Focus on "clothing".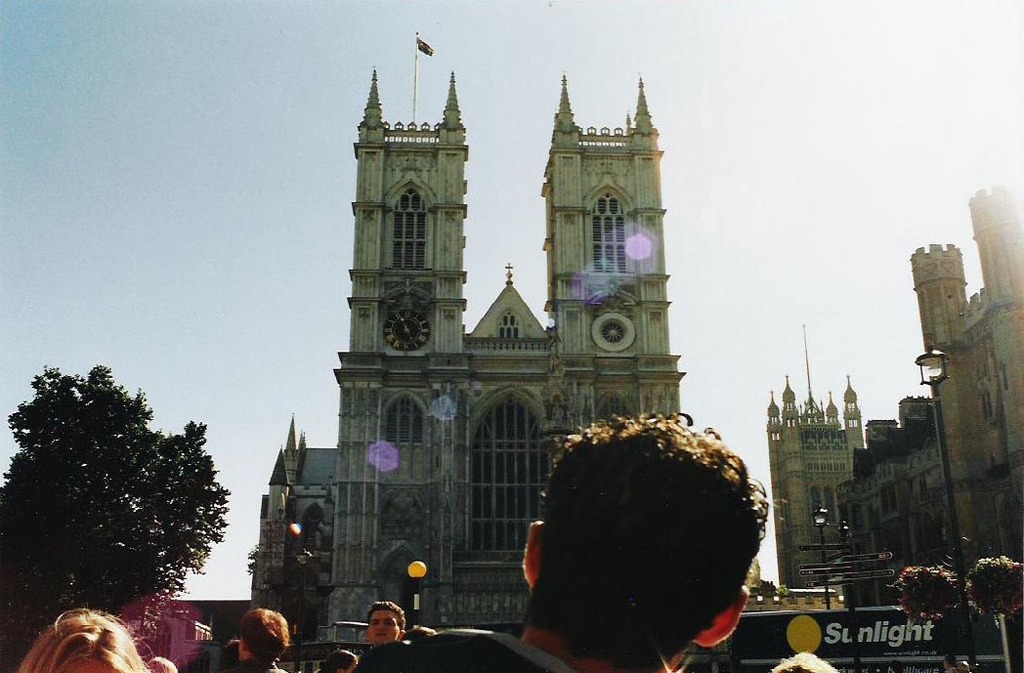
Focused at {"left": 351, "top": 626, "right": 578, "bottom": 670}.
